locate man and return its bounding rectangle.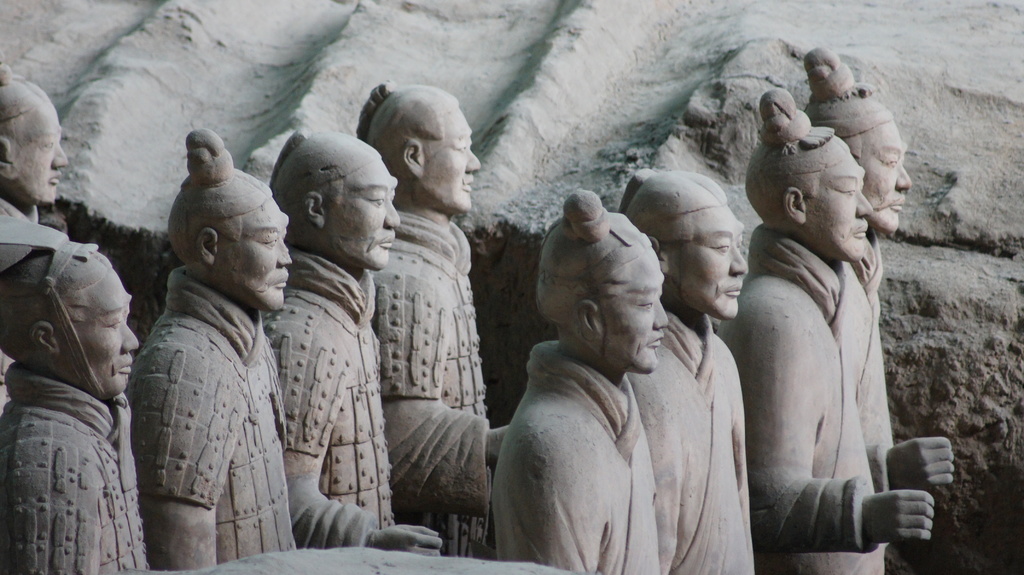
box=[800, 45, 955, 494].
